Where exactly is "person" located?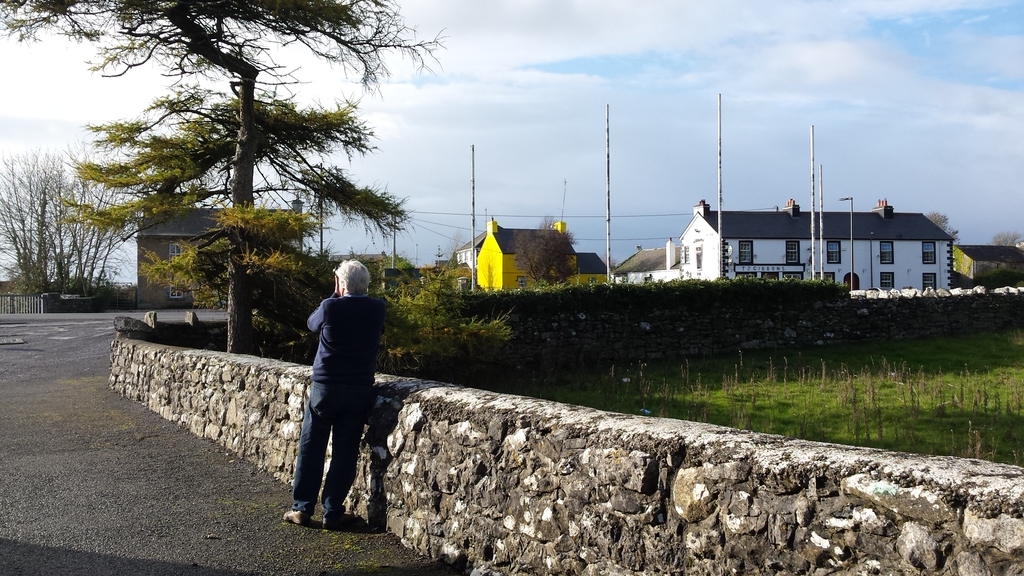
Its bounding box is <box>282,239,381,531</box>.
